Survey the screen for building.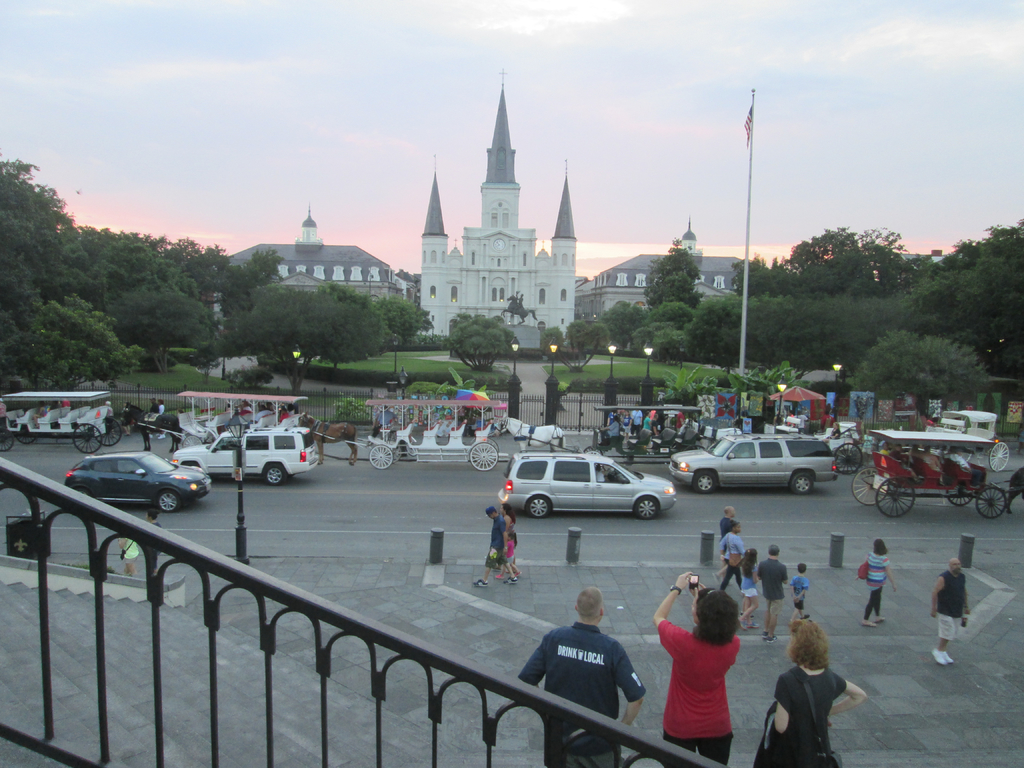
Survey found: x1=228, y1=200, x2=405, y2=318.
